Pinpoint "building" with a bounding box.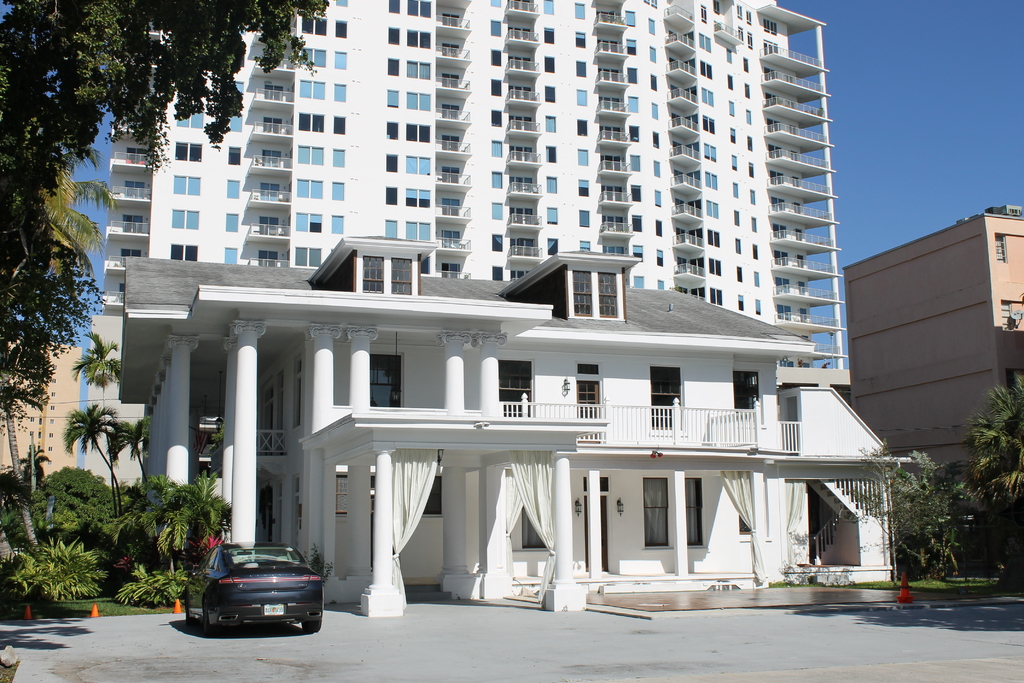
bbox=[99, 0, 845, 368].
